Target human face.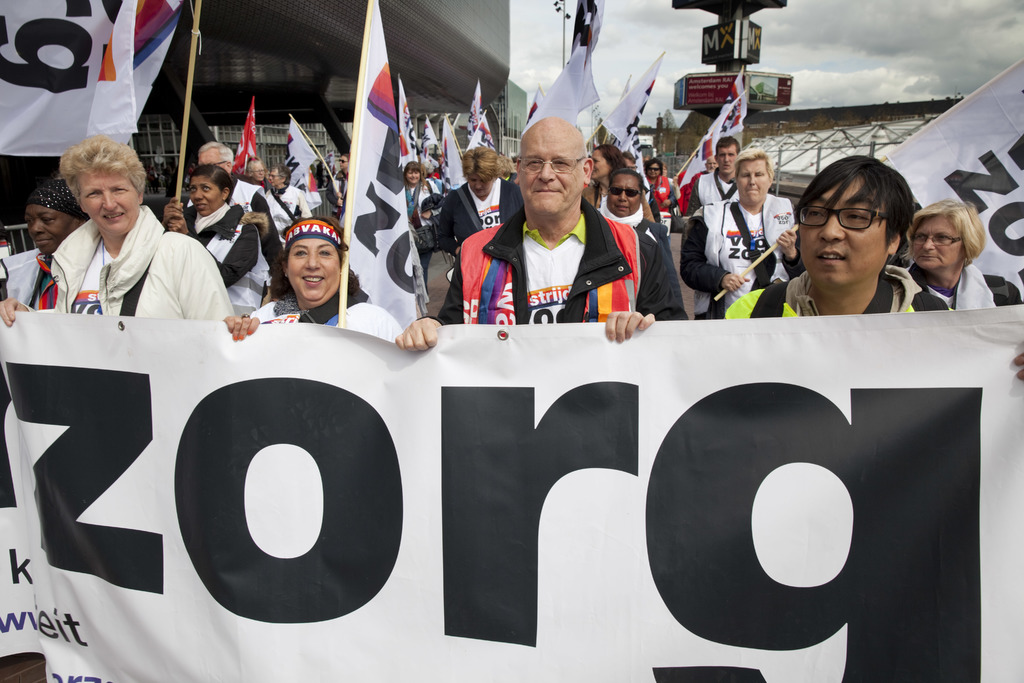
Target region: bbox=(79, 173, 140, 232).
